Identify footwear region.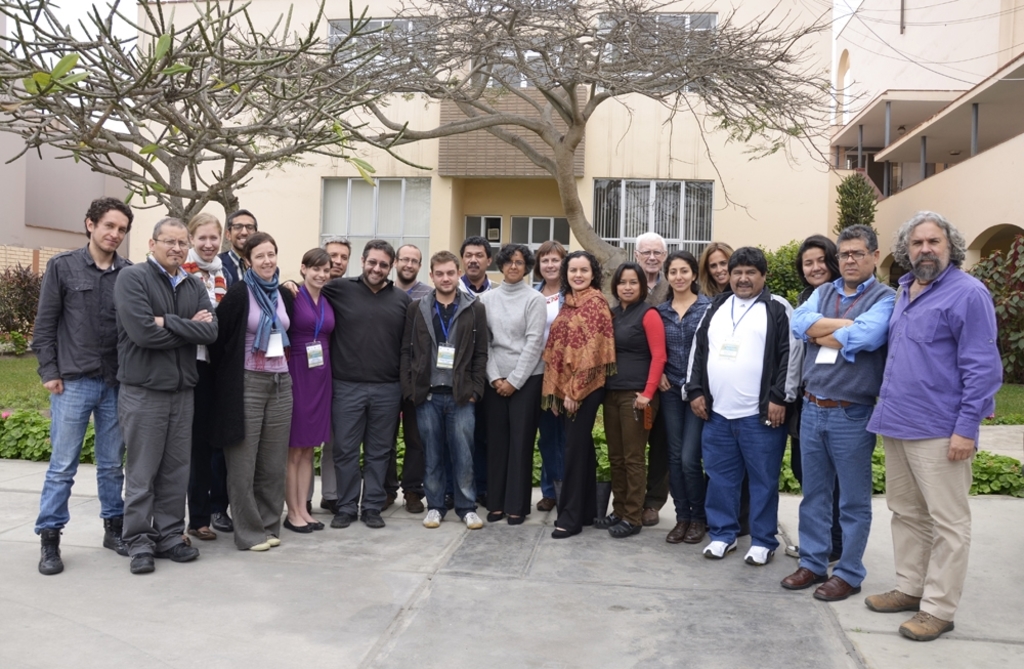
Region: bbox=[553, 527, 579, 537].
